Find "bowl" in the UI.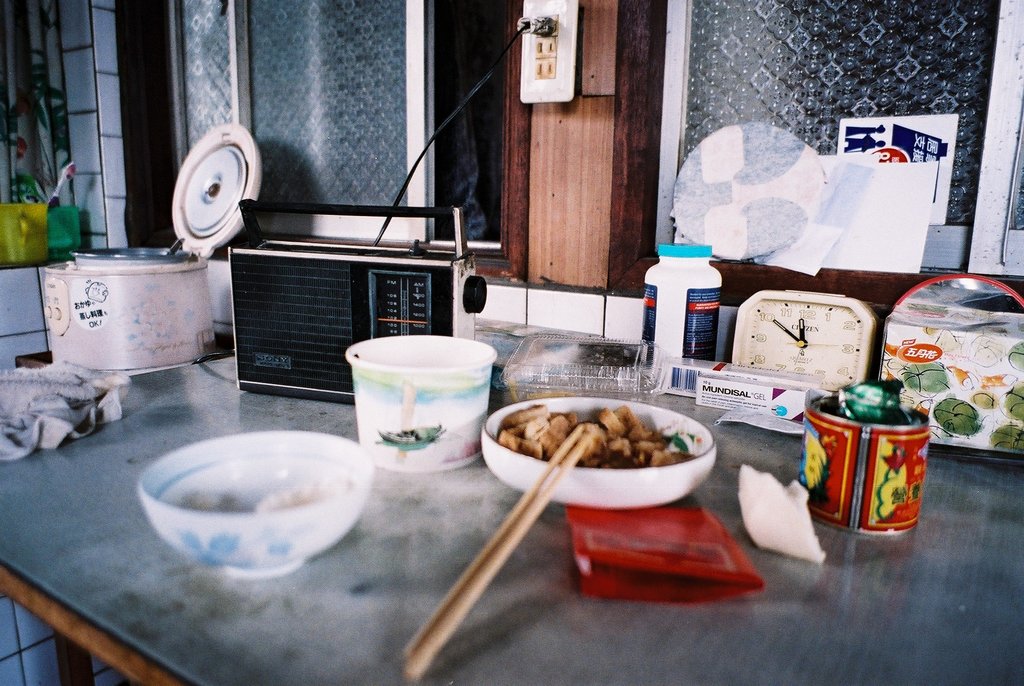
UI element at [484, 396, 714, 509].
